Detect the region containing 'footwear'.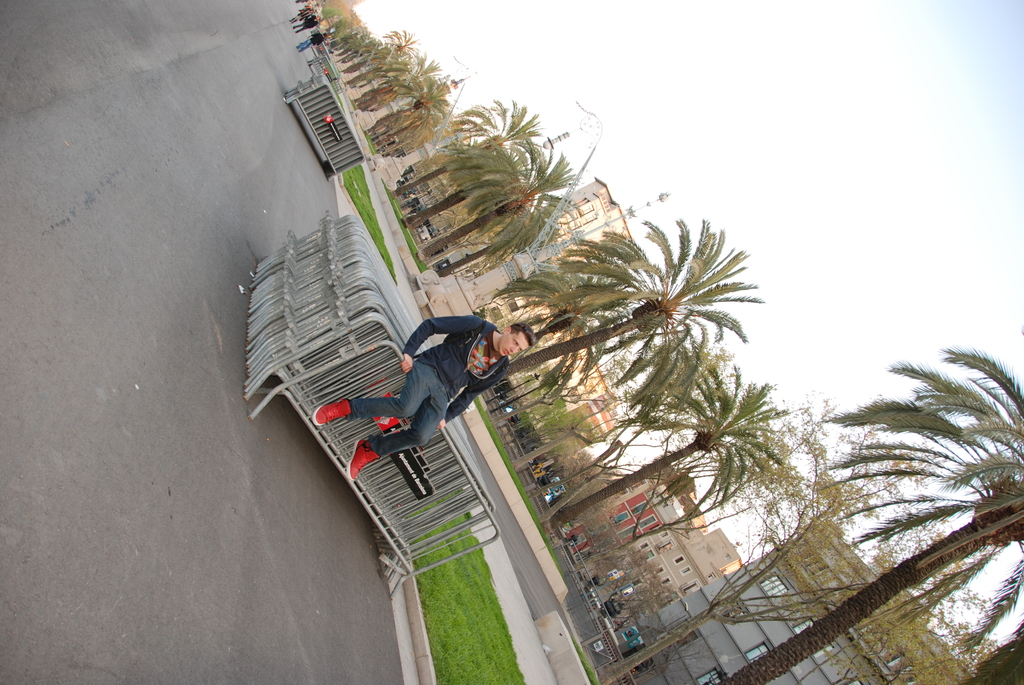
[left=351, top=439, right=381, bottom=478].
